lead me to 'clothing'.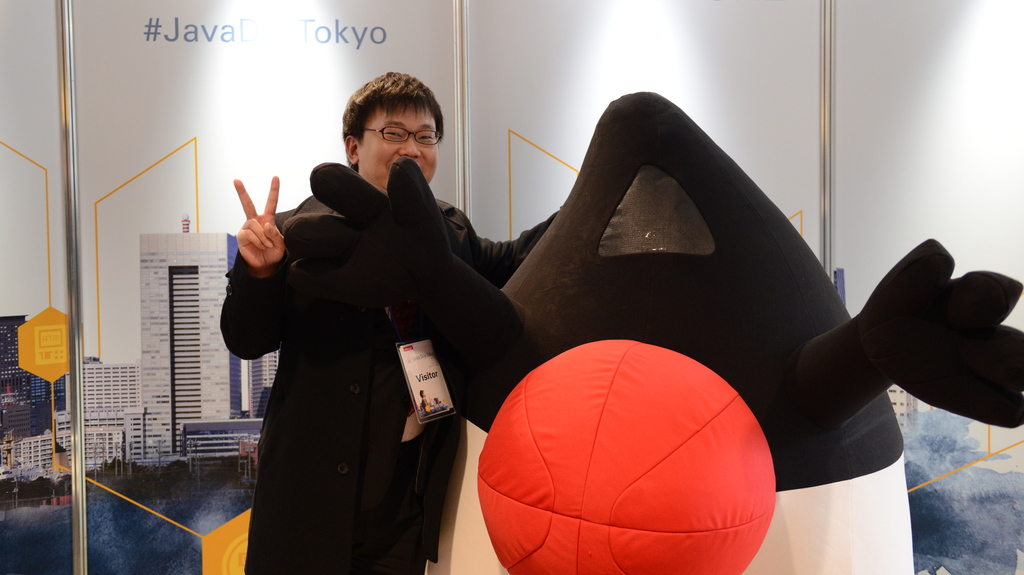
Lead to [x1=204, y1=112, x2=503, y2=571].
